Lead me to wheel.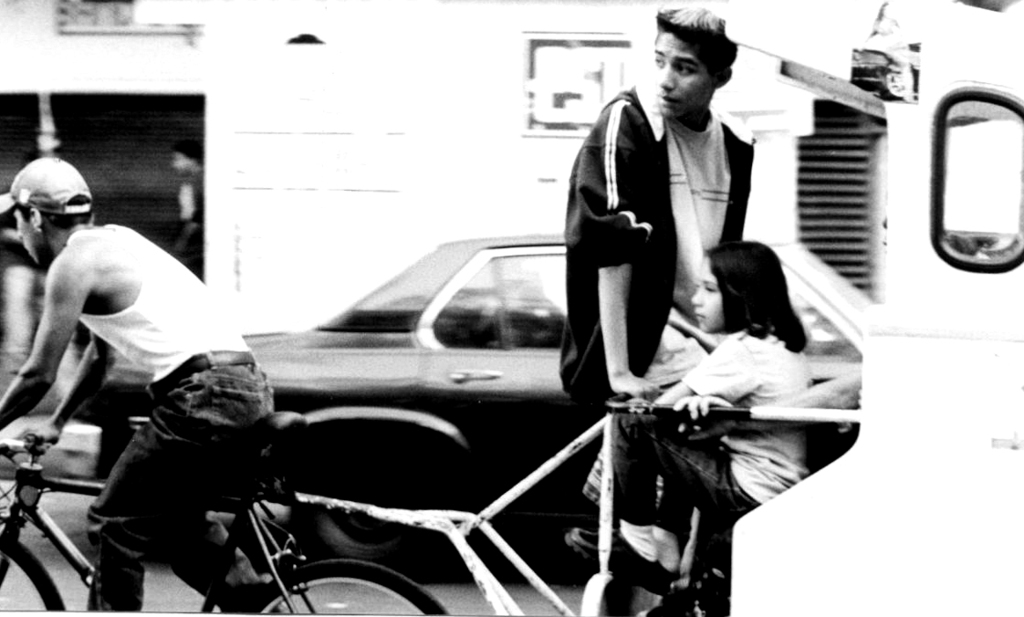
Lead to box(238, 555, 352, 616).
